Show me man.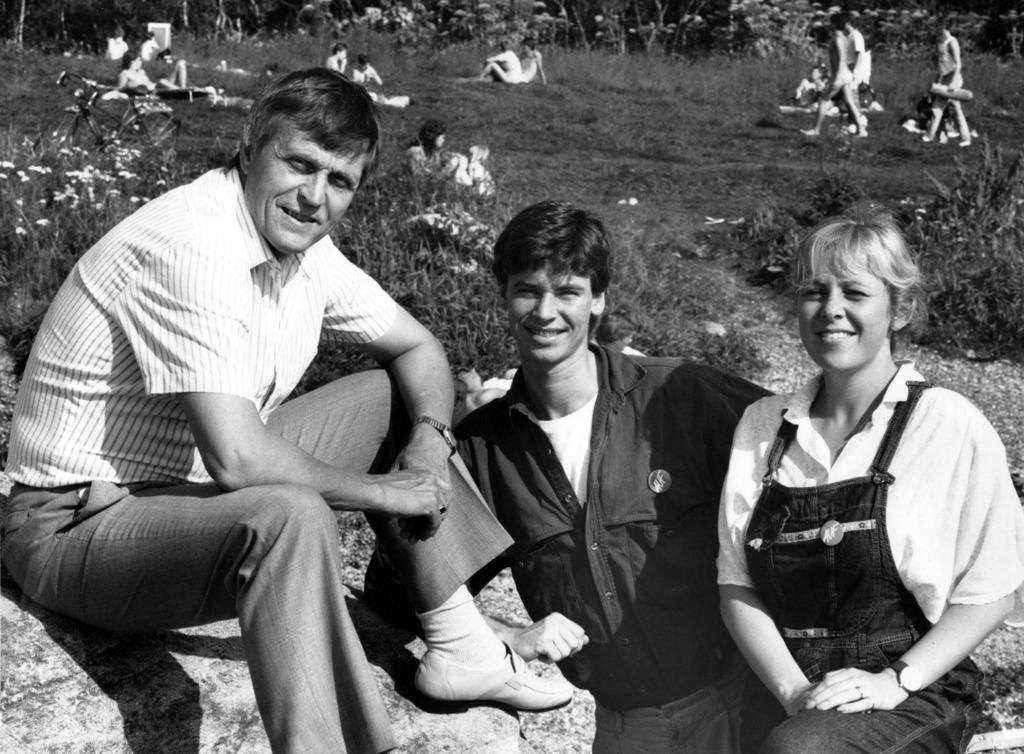
man is here: box(479, 41, 521, 83).
